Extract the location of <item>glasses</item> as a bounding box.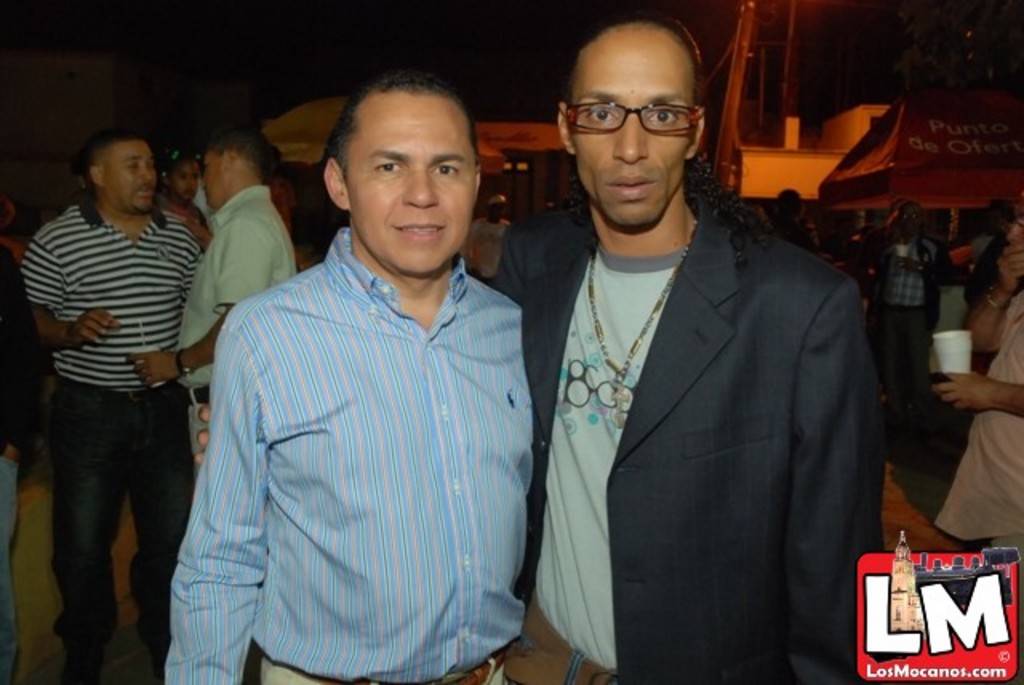
(562, 99, 701, 134).
